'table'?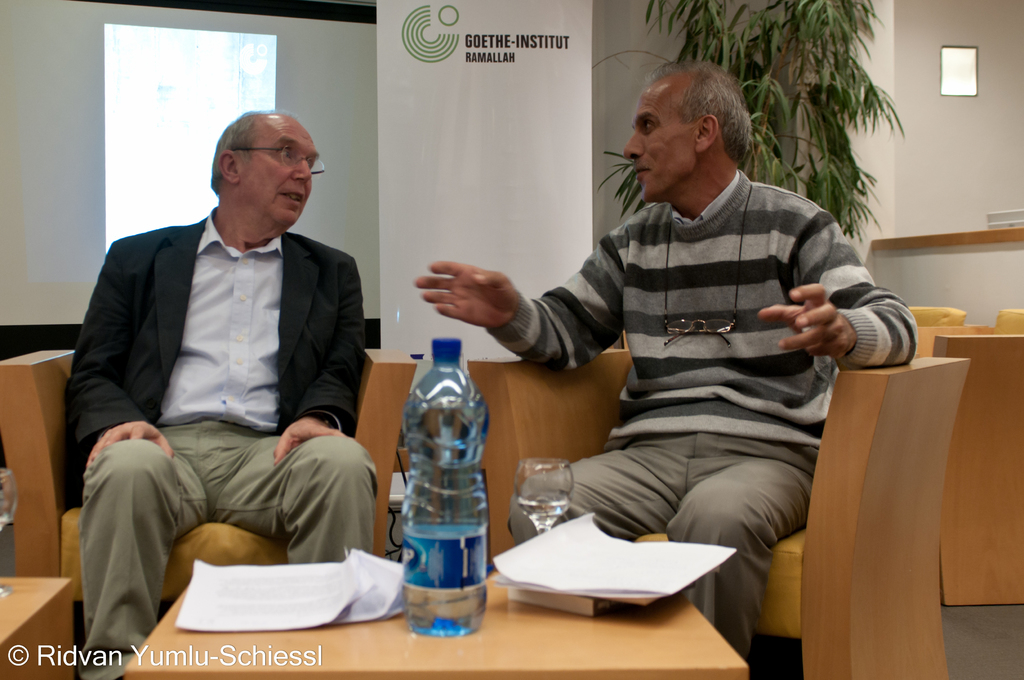
{"x1": 116, "y1": 532, "x2": 762, "y2": 679}
